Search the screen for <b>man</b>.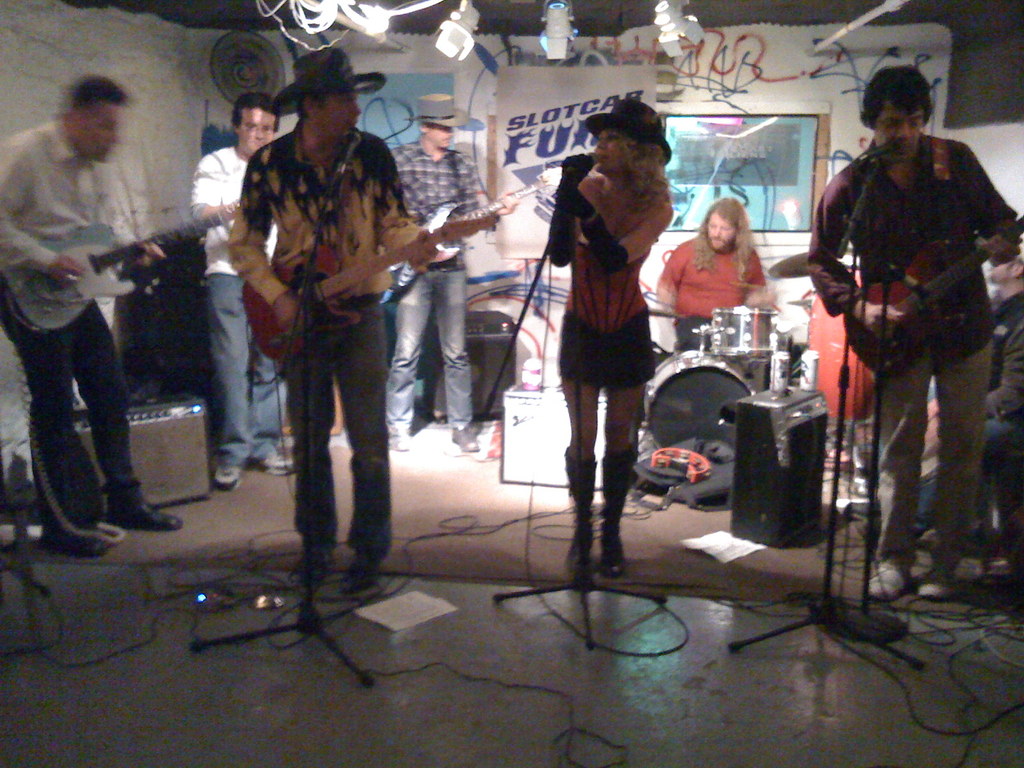
Found at (646,193,774,351).
